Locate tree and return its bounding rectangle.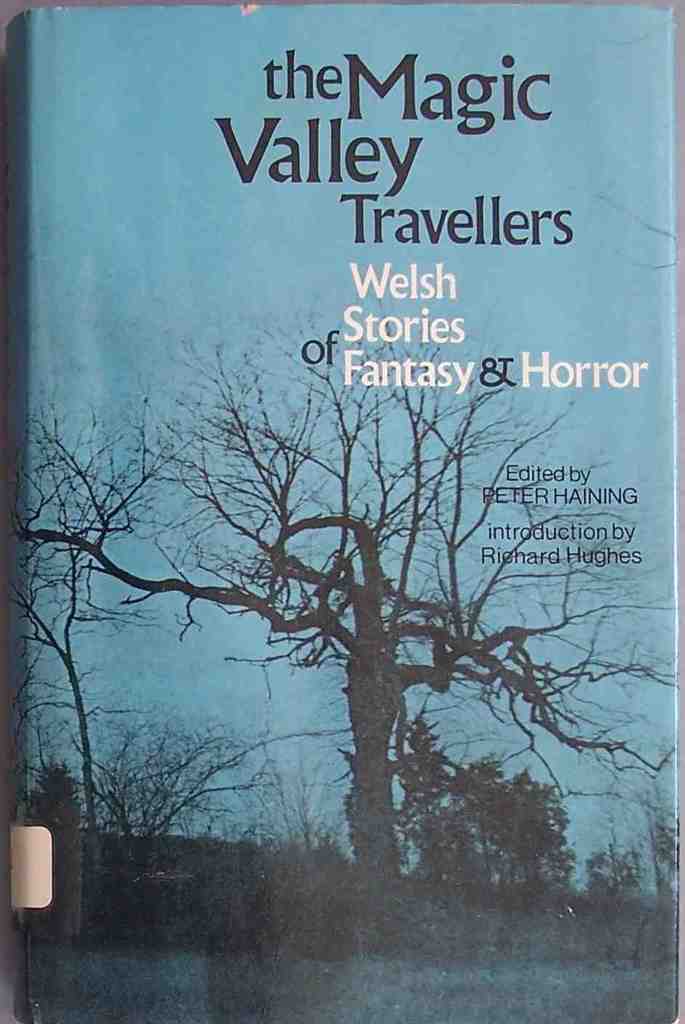
crop(374, 739, 593, 893).
